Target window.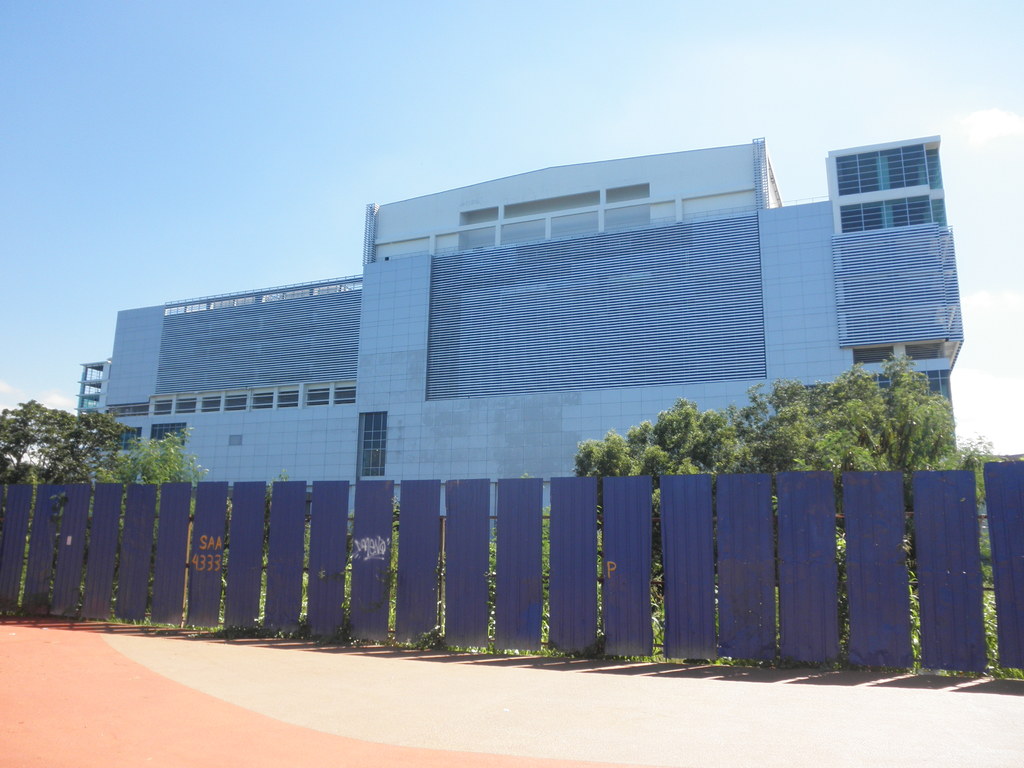
Target region: bbox(104, 429, 140, 451).
